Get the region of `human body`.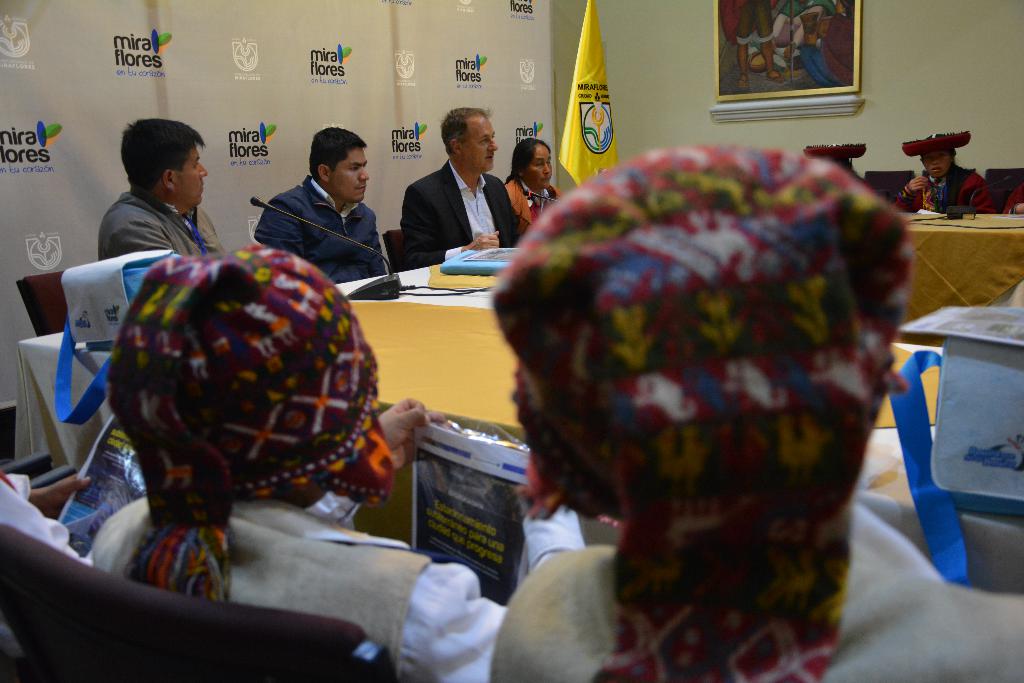
{"left": 244, "top": 173, "right": 401, "bottom": 278}.
